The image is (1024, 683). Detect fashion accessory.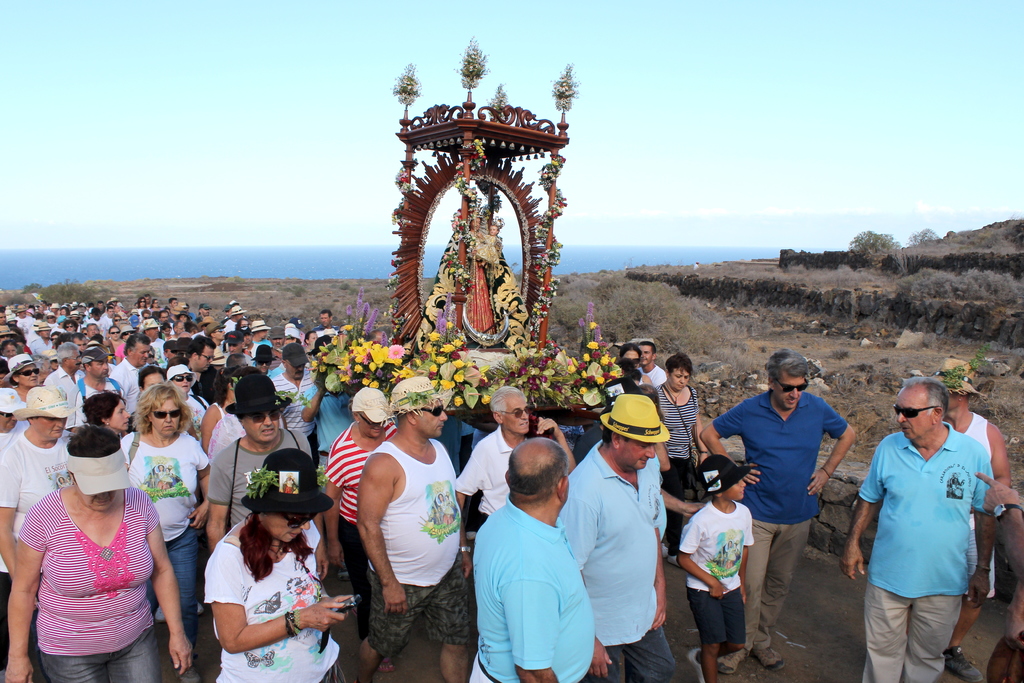
Detection: region(351, 388, 390, 425).
